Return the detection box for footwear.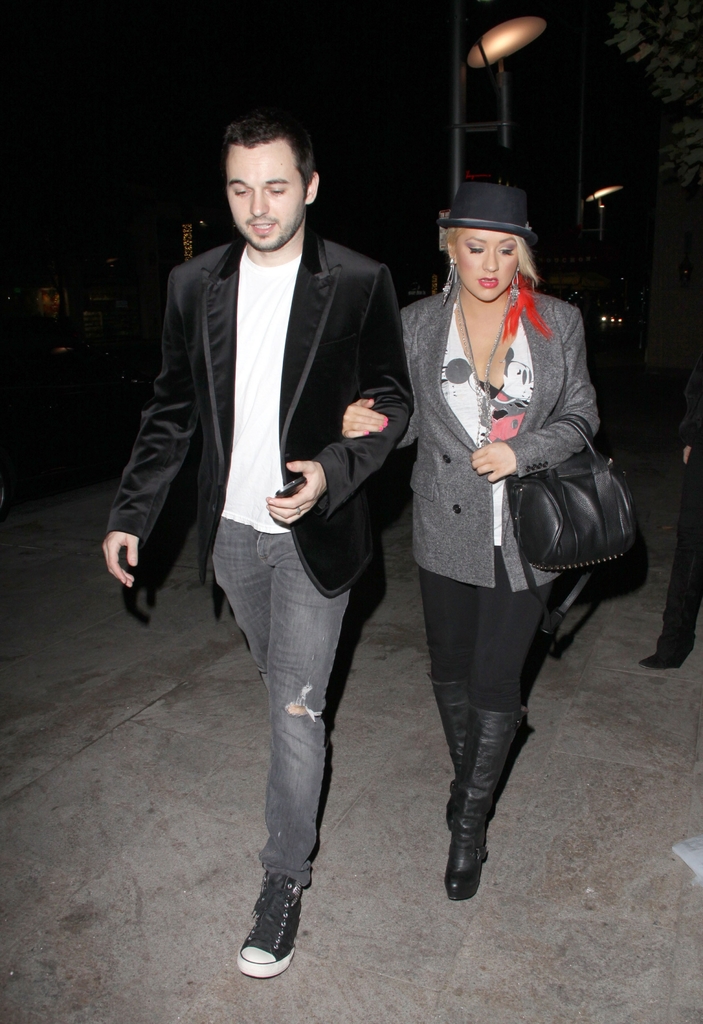
428,675,467,829.
